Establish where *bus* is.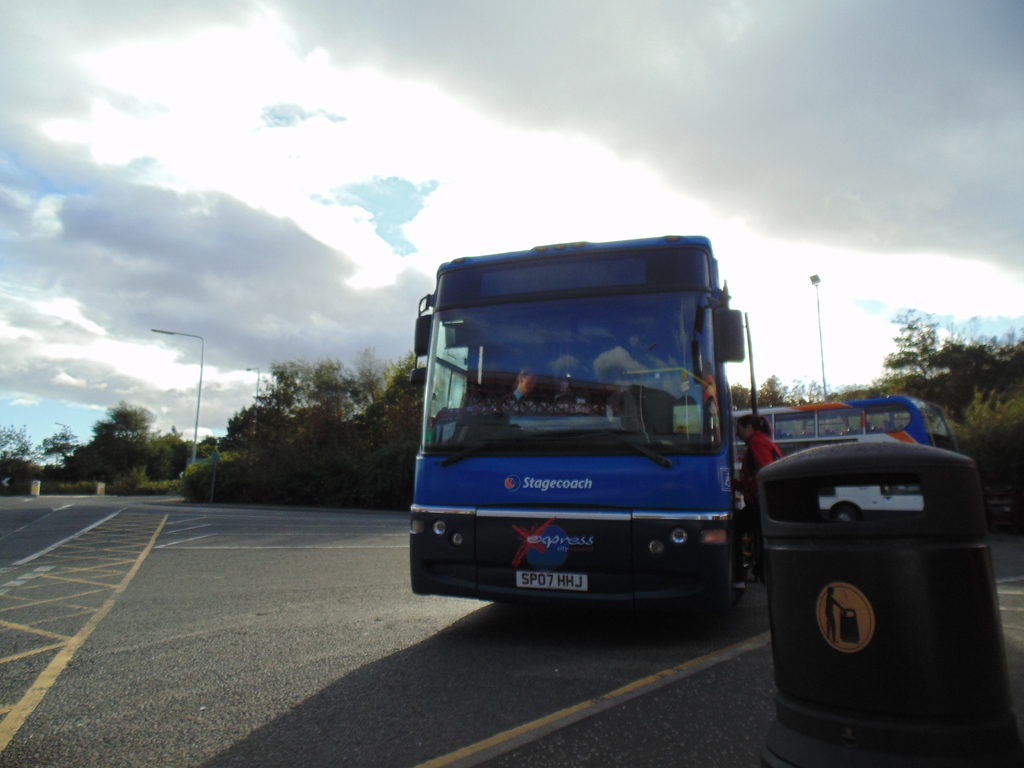
Established at <box>730,396,958,472</box>.
